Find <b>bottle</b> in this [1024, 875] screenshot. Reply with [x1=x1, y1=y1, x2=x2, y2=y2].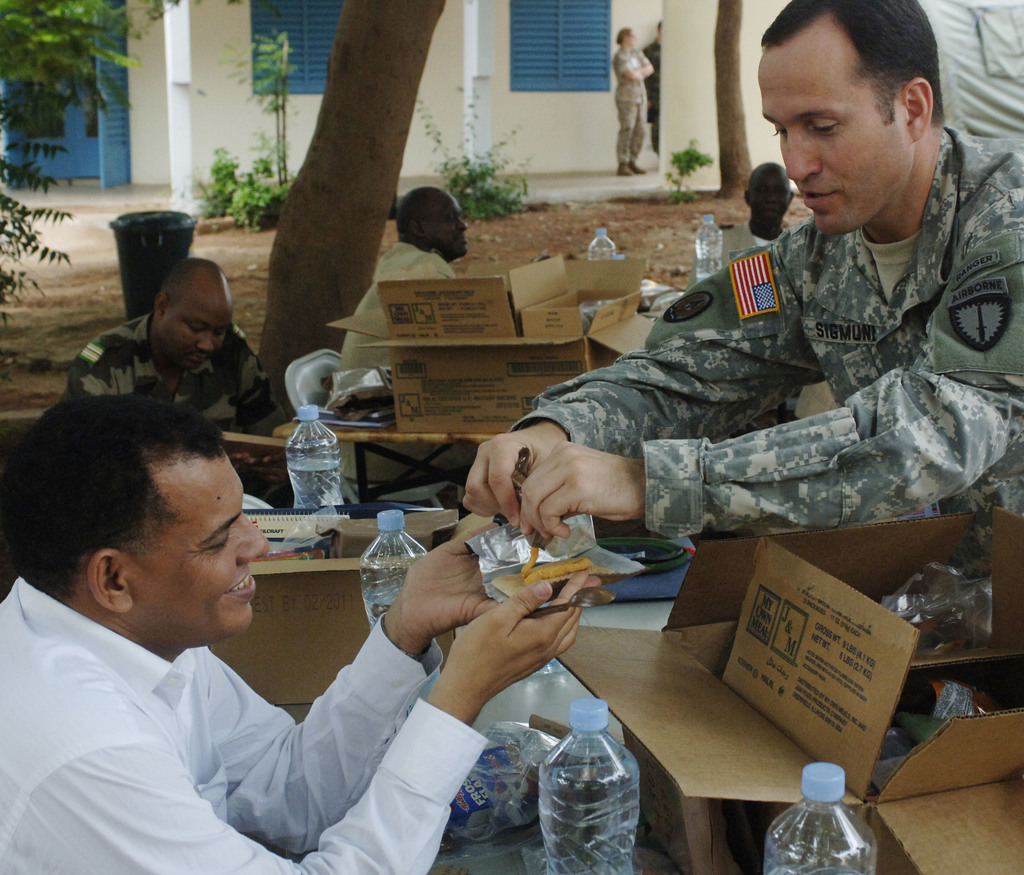
[x1=535, y1=691, x2=646, y2=872].
